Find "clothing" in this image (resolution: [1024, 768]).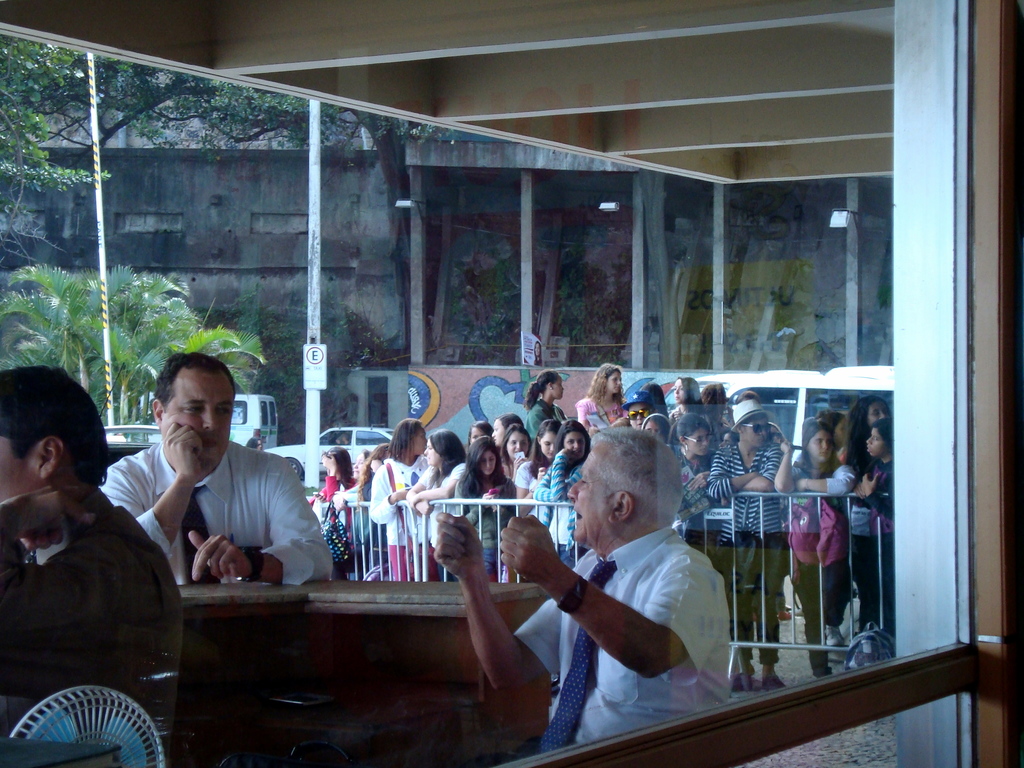
l=457, t=465, r=516, b=577.
